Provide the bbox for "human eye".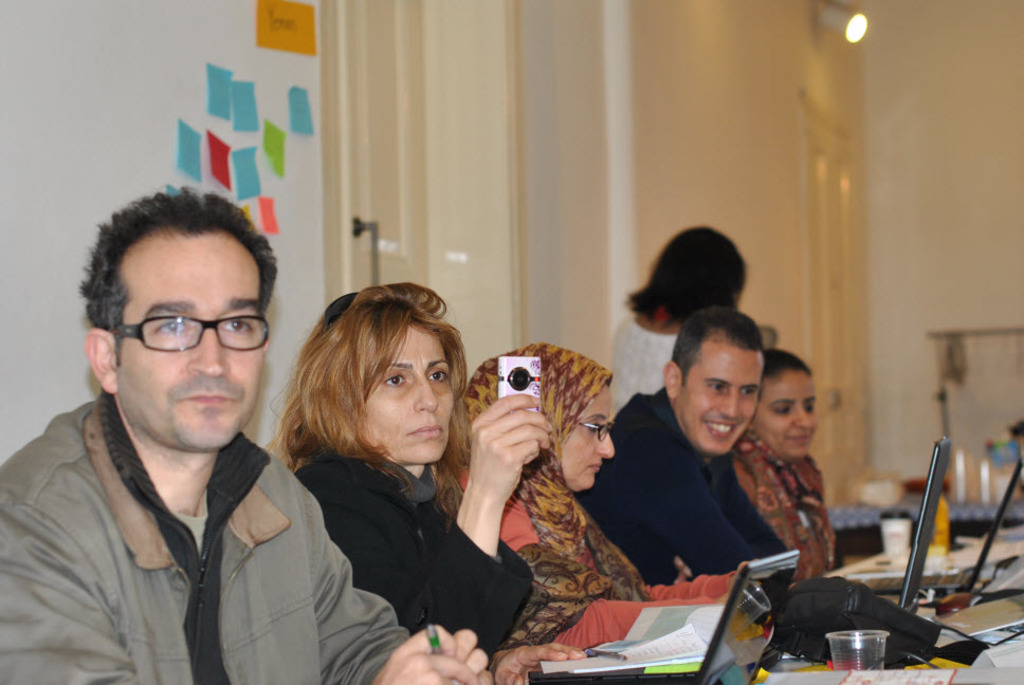
BBox(587, 421, 600, 433).
